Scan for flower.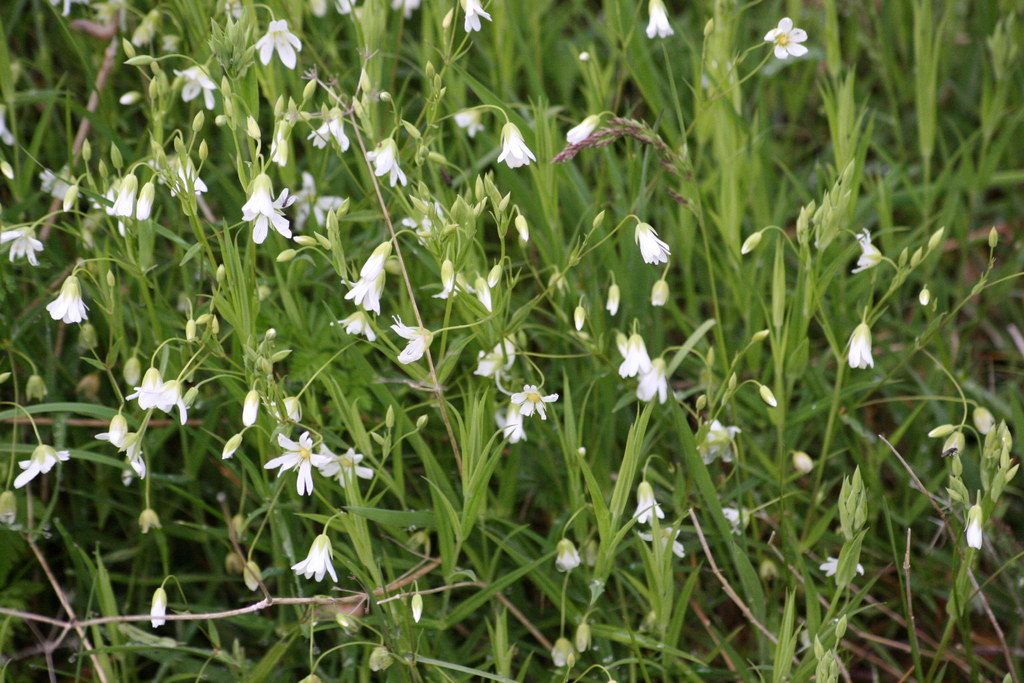
Scan result: l=0, t=228, r=44, b=267.
